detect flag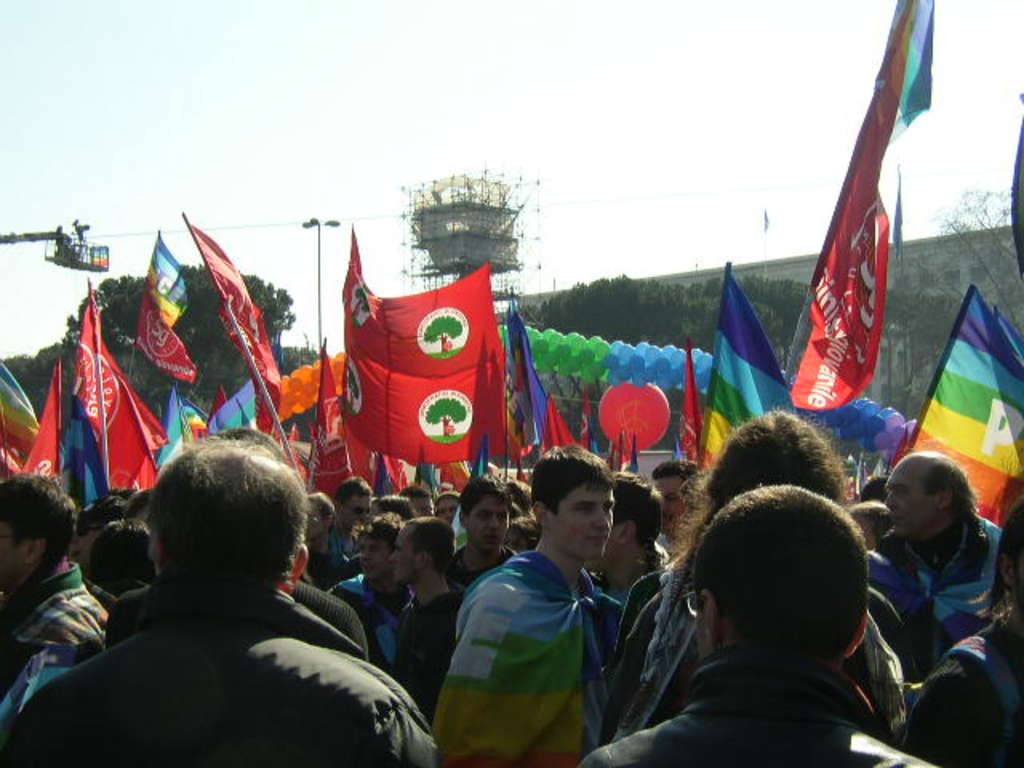
(882,280,1022,534)
